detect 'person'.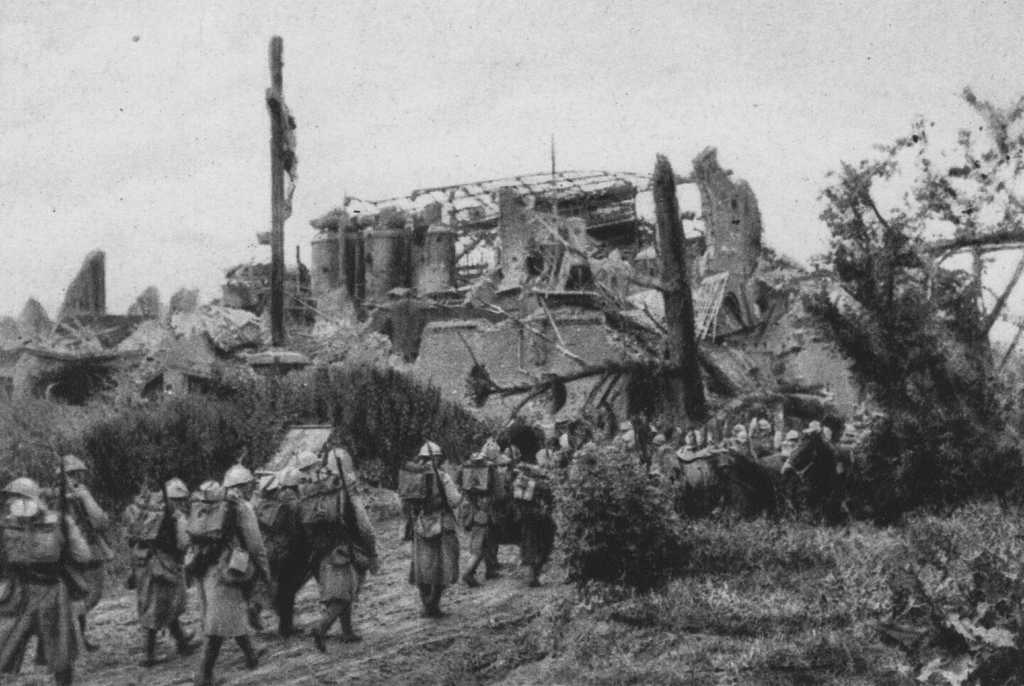
Detected at l=170, t=470, r=253, b=681.
